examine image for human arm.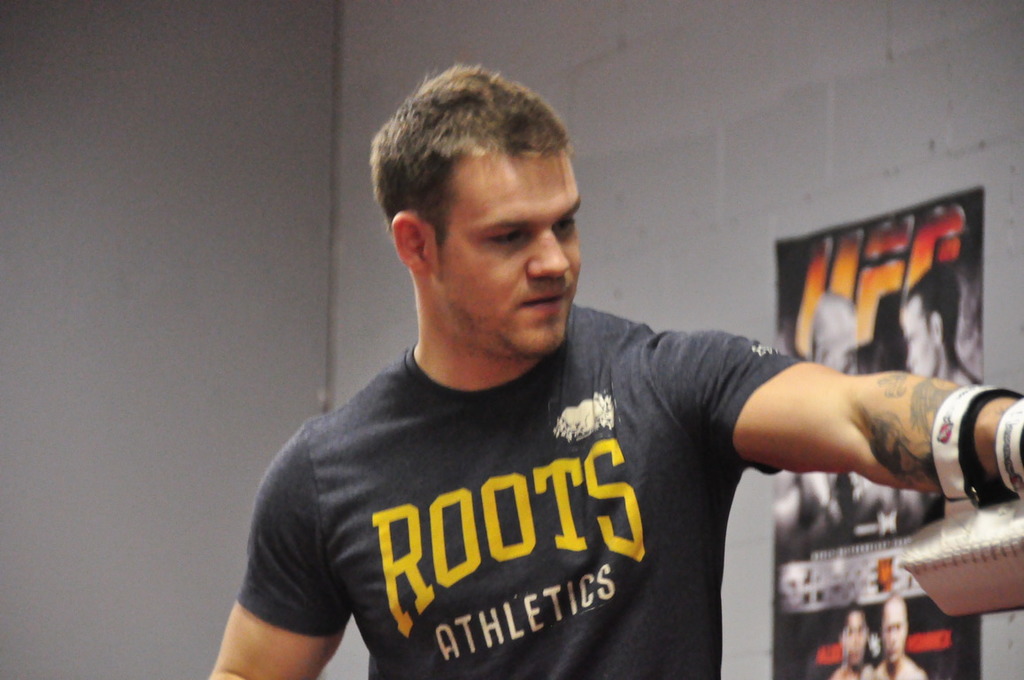
Examination result: rect(660, 307, 1023, 509).
